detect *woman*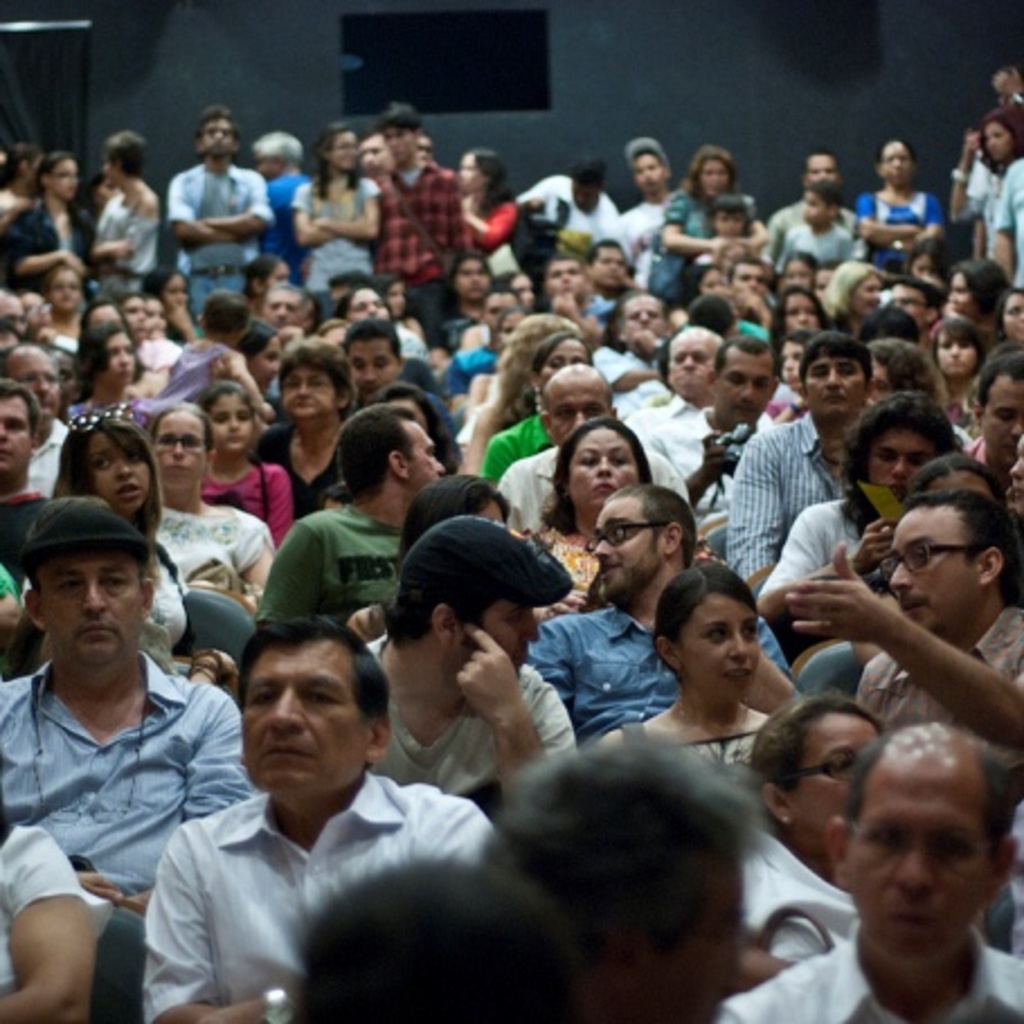
pyautogui.locateOnScreen(866, 338, 986, 443)
